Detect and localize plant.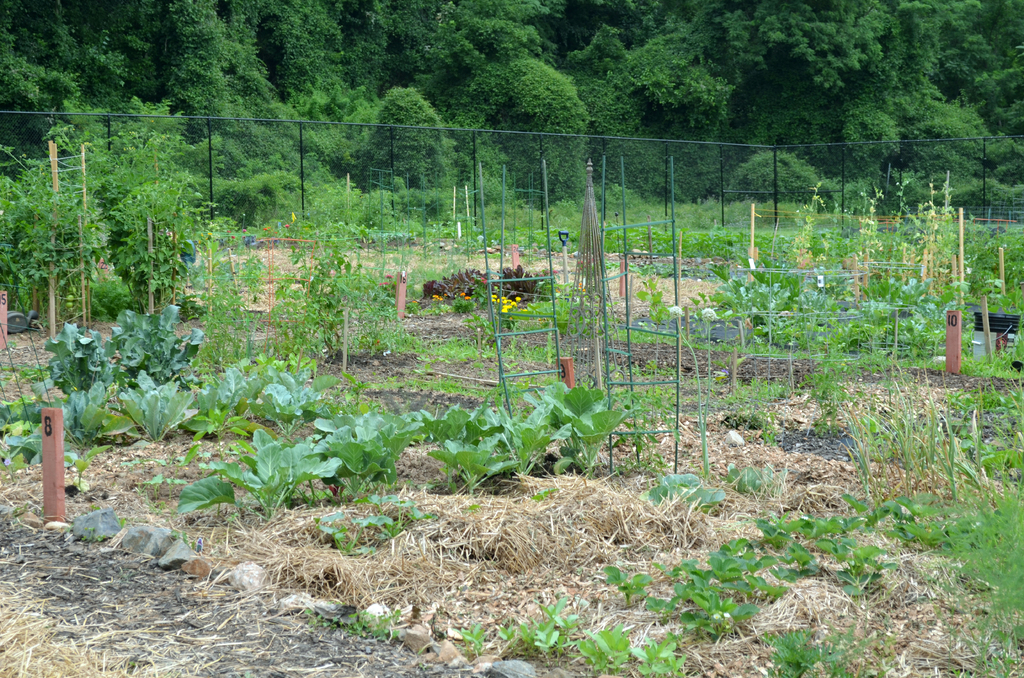
Localized at 518,361,645,478.
